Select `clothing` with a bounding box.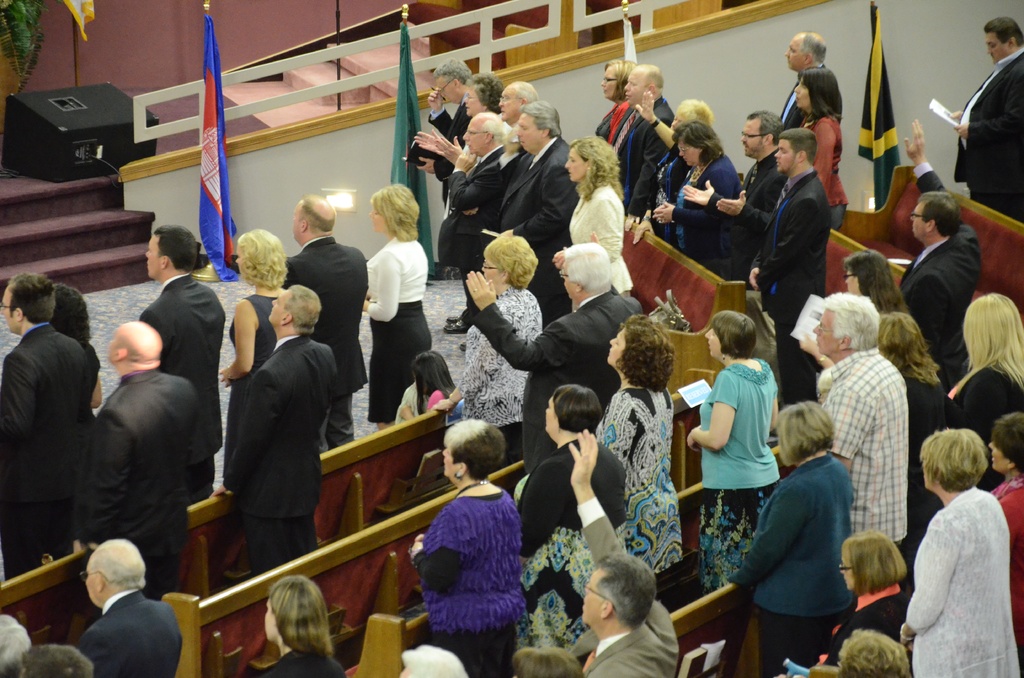
(459,287,540,462).
